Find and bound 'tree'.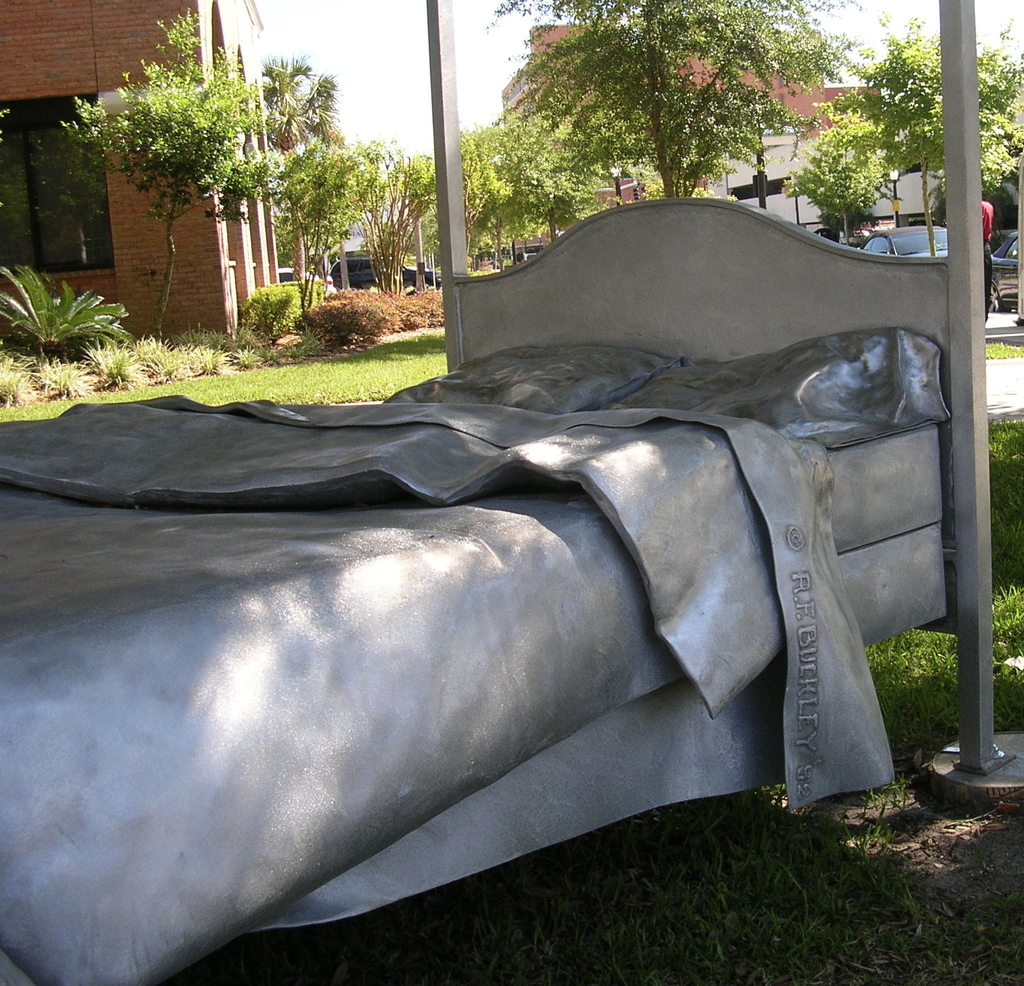
Bound: 363 132 430 294.
